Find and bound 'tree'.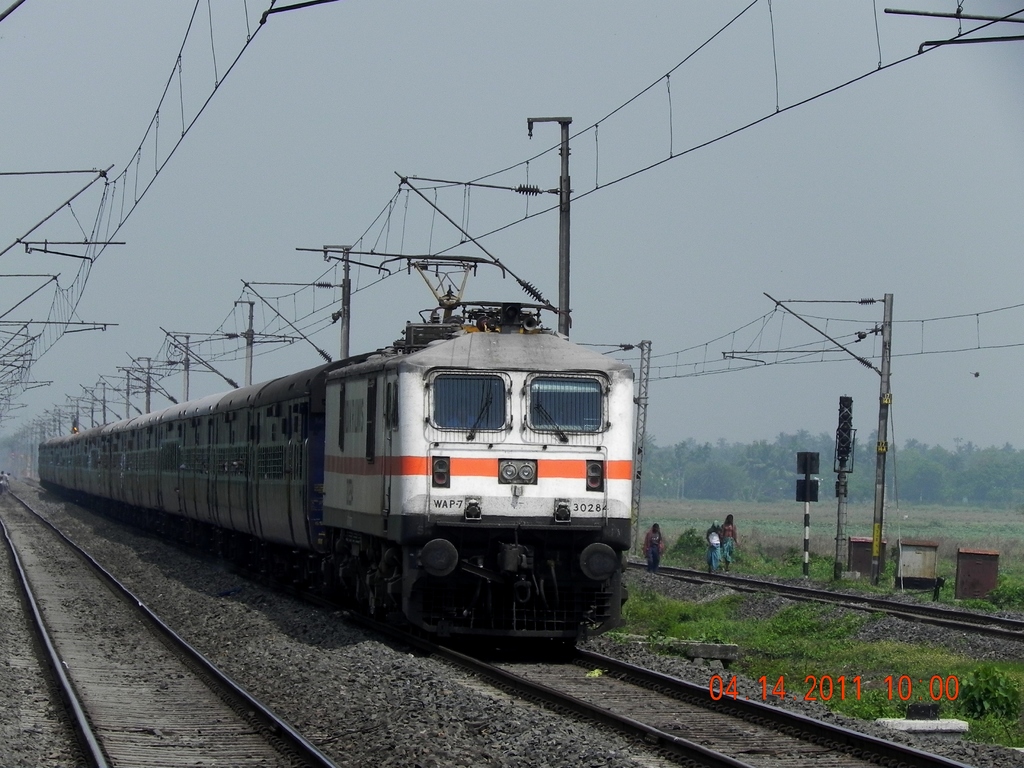
Bound: <region>653, 436, 714, 499</region>.
